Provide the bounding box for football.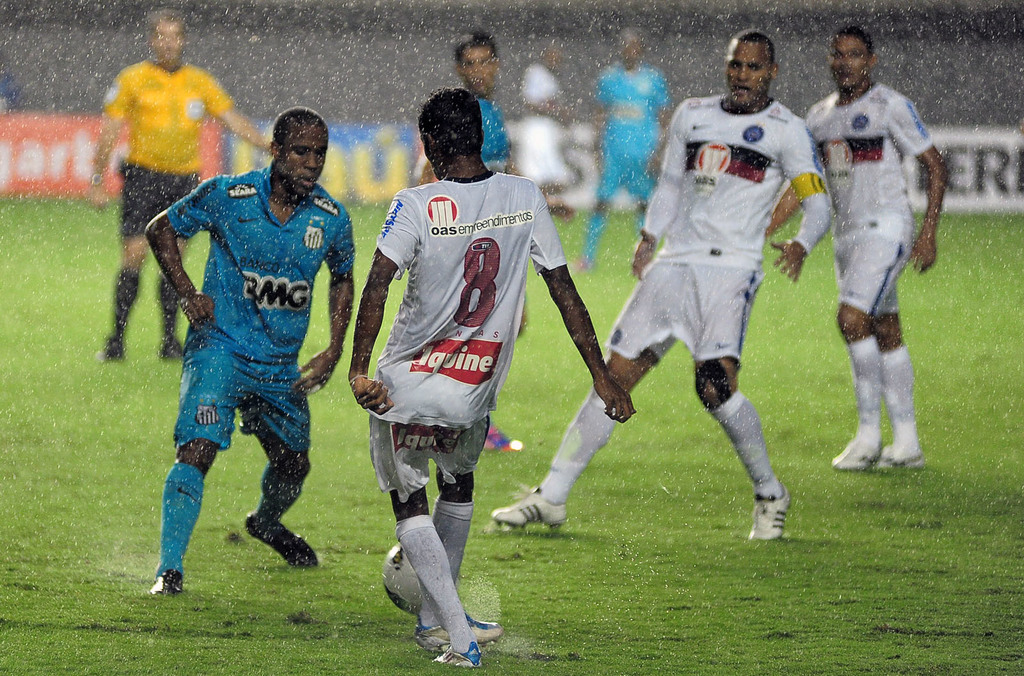
(x1=380, y1=540, x2=418, y2=615).
